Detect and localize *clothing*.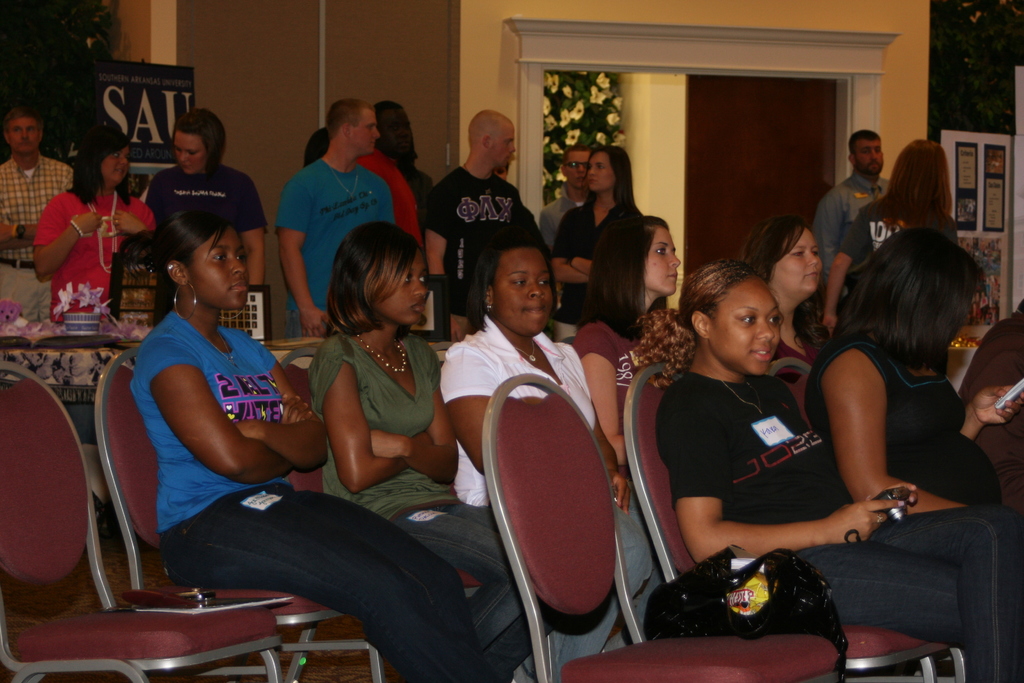
Localized at 147,165,269,315.
